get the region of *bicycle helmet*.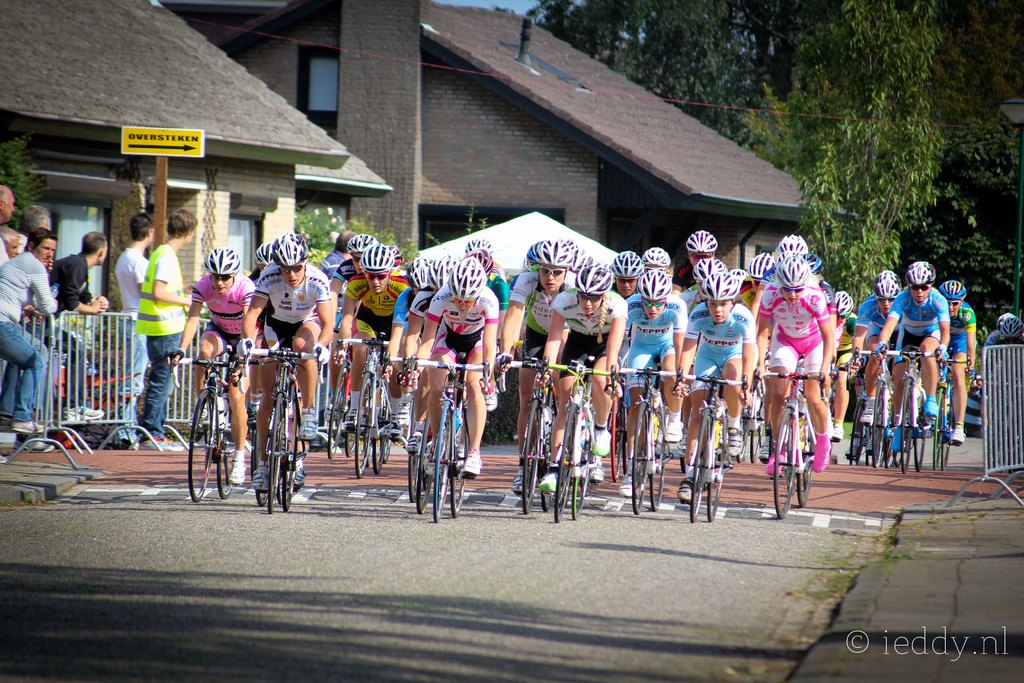
bbox=[455, 257, 483, 302].
